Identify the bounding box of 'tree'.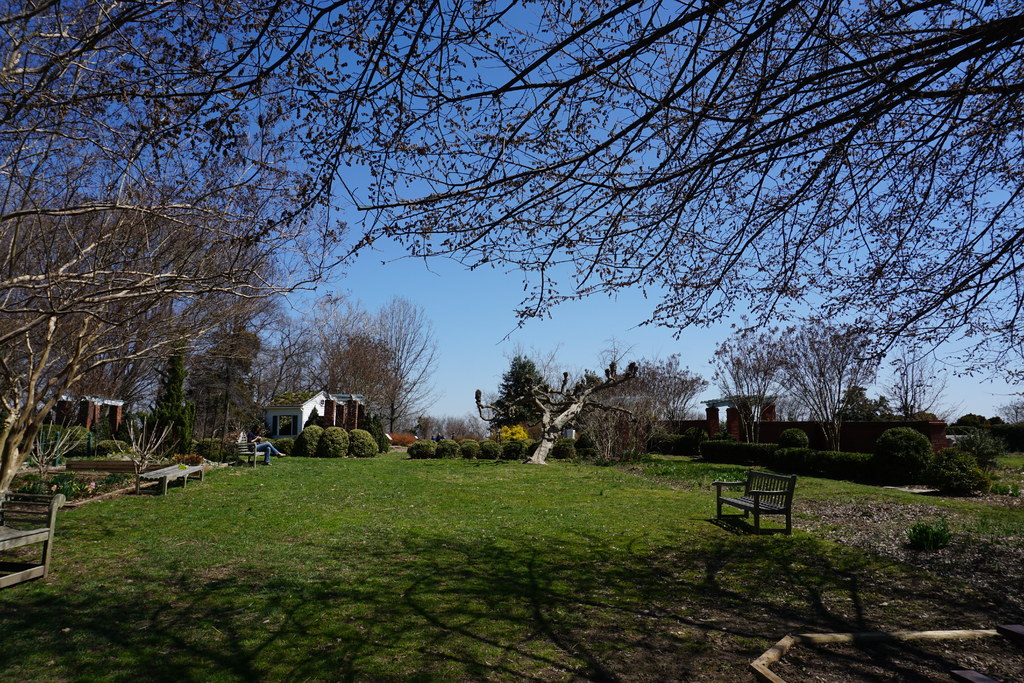
select_region(982, 417, 1011, 429).
